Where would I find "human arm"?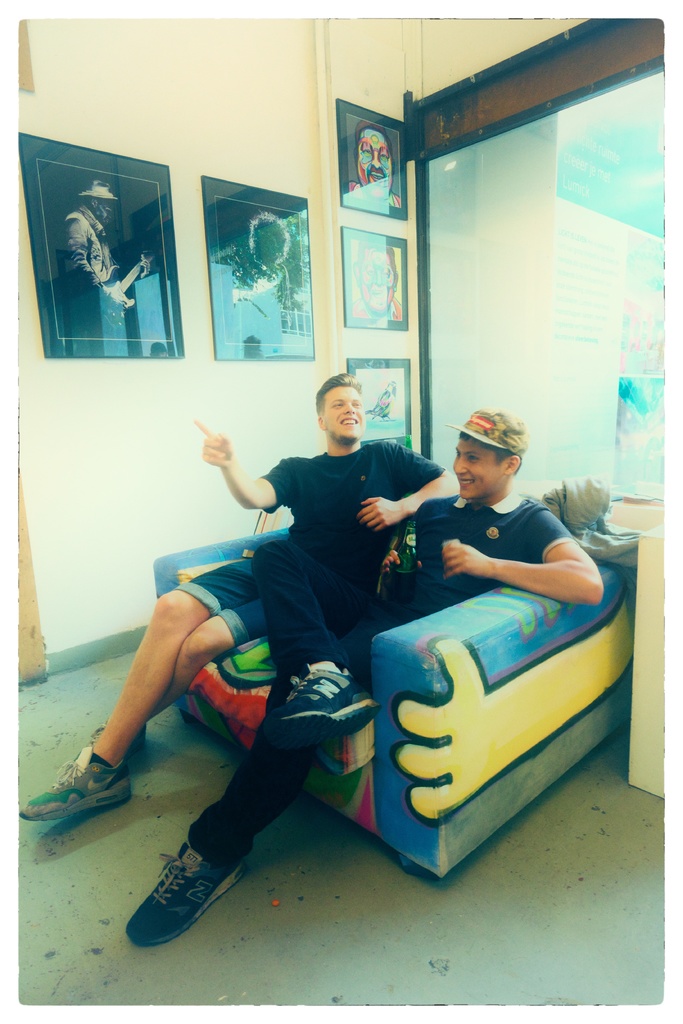
At left=65, top=211, right=136, bottom=316.
